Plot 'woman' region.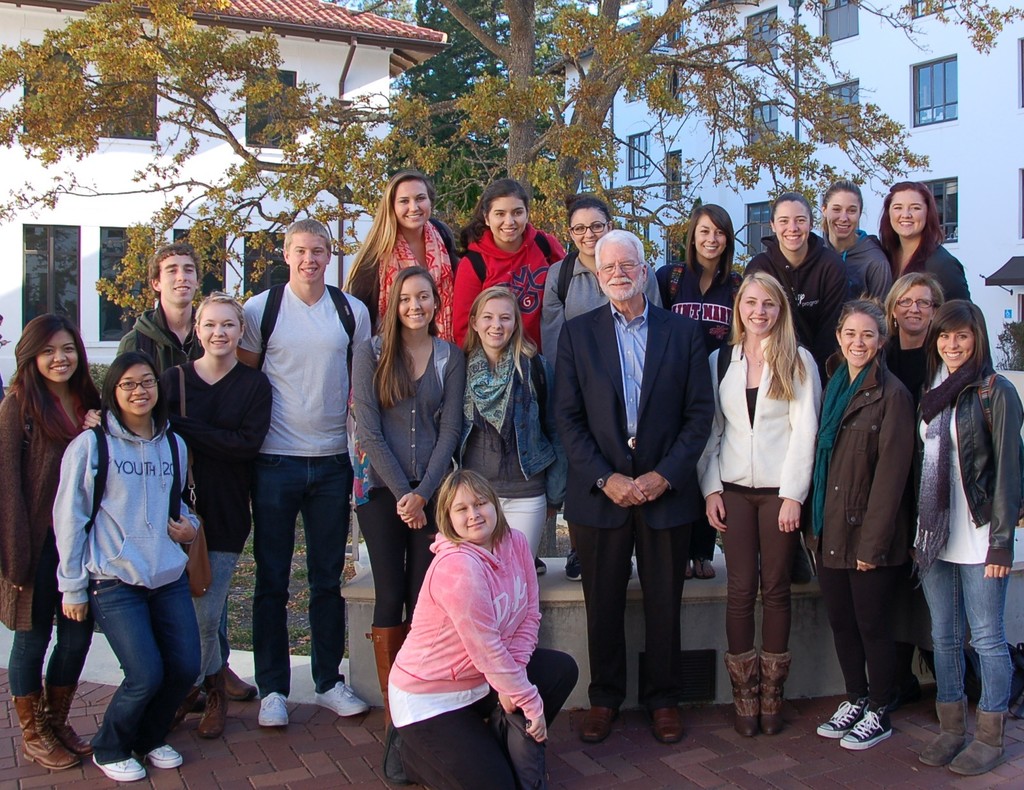
Plotted at Rect(909, 296, 1023, 775).
